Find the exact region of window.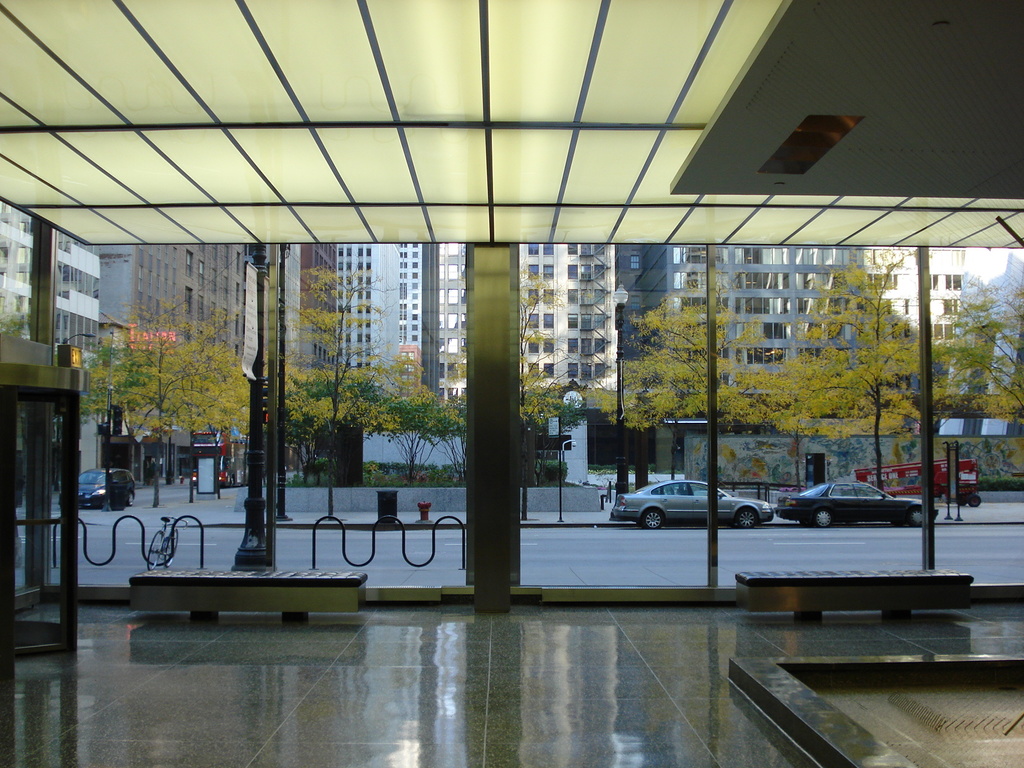
Exact region: (left=527, top=241, right=541, bottom=258).
